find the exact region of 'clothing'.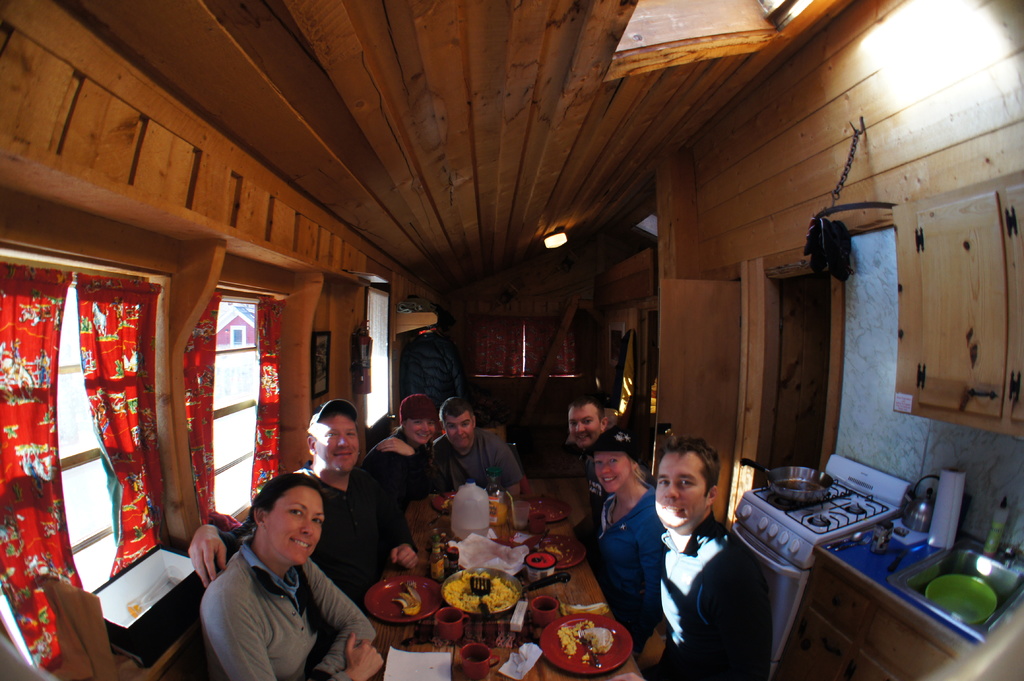
Exact region: select_region(596, 485, 669, 642).
